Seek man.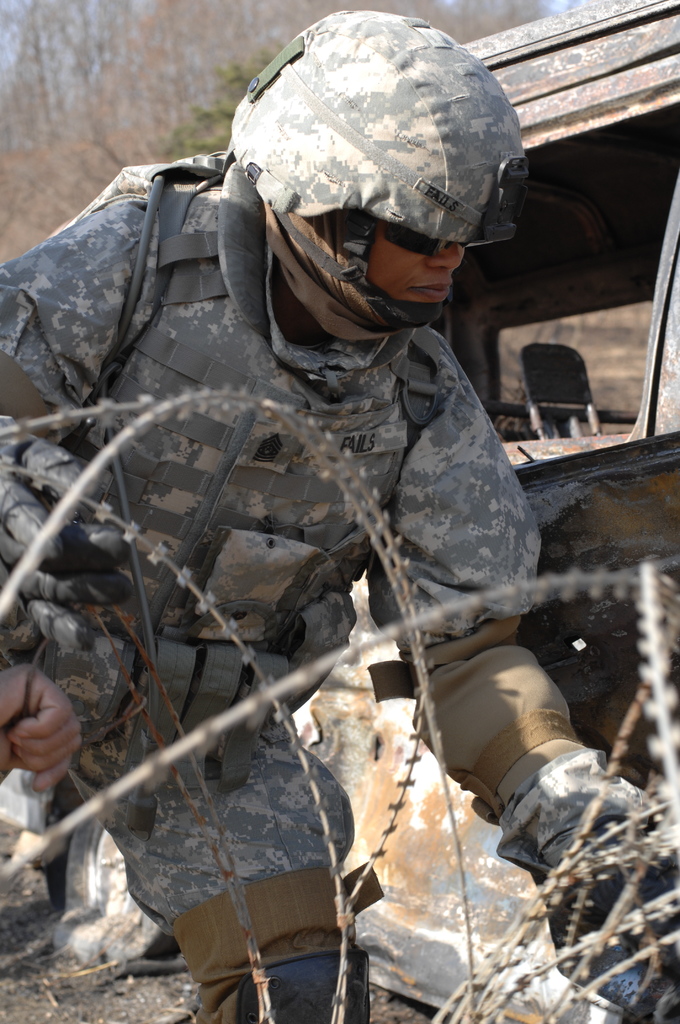
10/40/610/947.
